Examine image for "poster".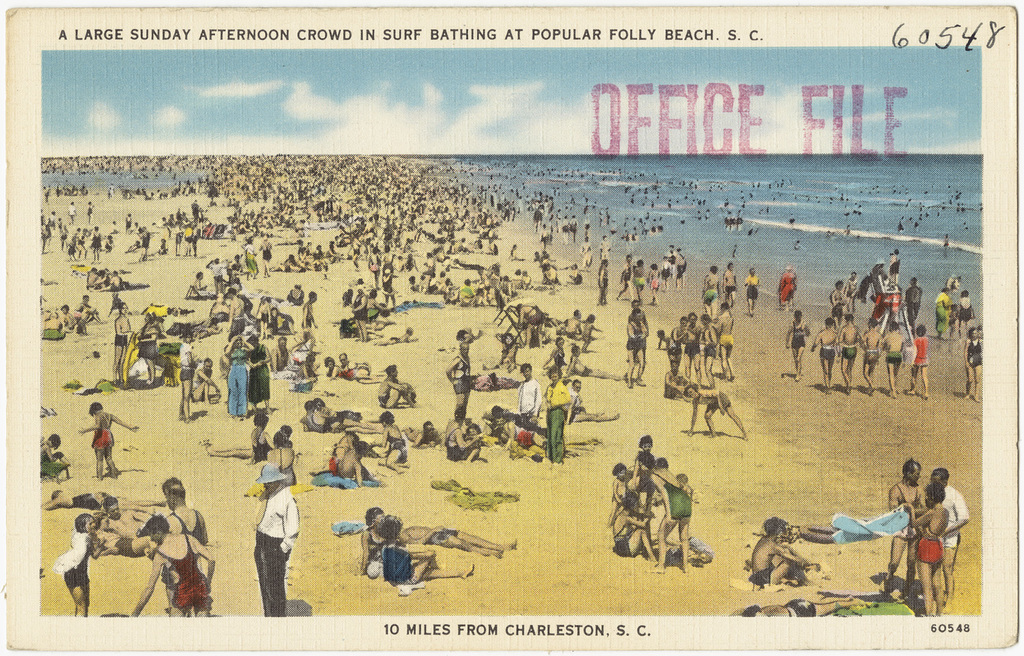
Examination result: box=[3, 0, 1023, 655].
